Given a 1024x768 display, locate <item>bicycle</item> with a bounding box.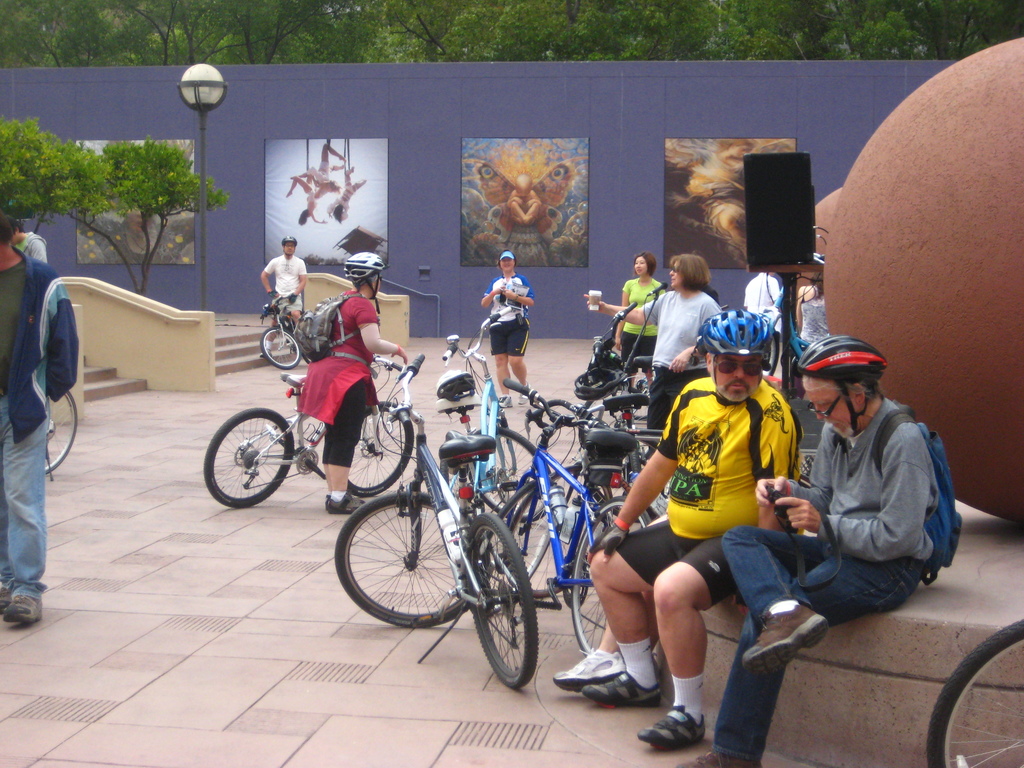
Located: [332,348,540,694].
